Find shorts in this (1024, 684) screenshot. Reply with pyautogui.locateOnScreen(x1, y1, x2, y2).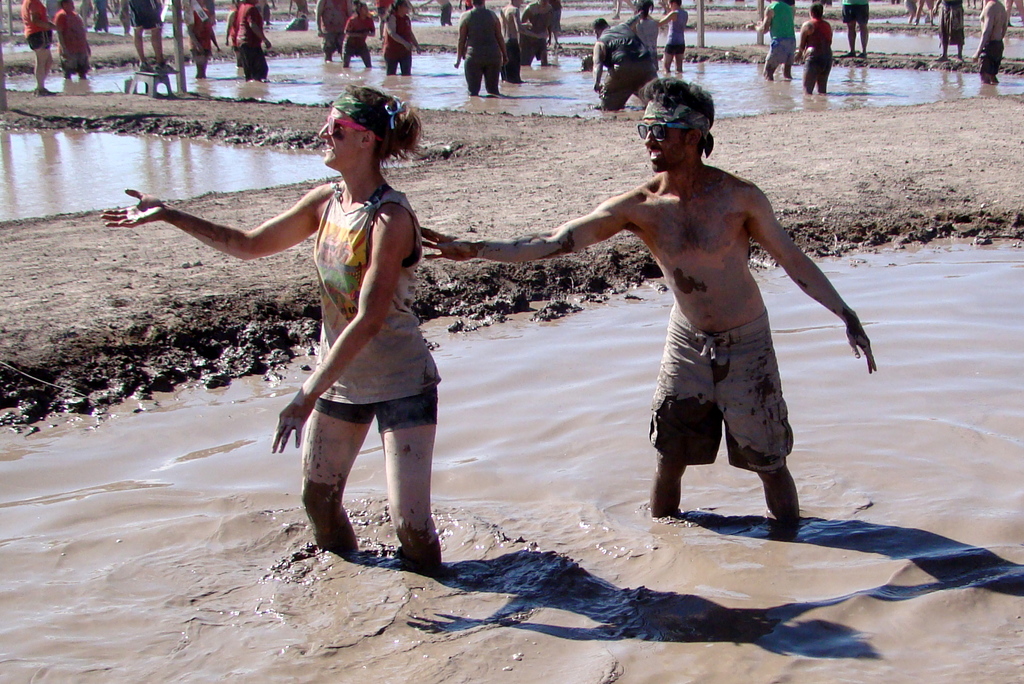
pyautogui.locateOnScreen(846, 7, 866, 26).
